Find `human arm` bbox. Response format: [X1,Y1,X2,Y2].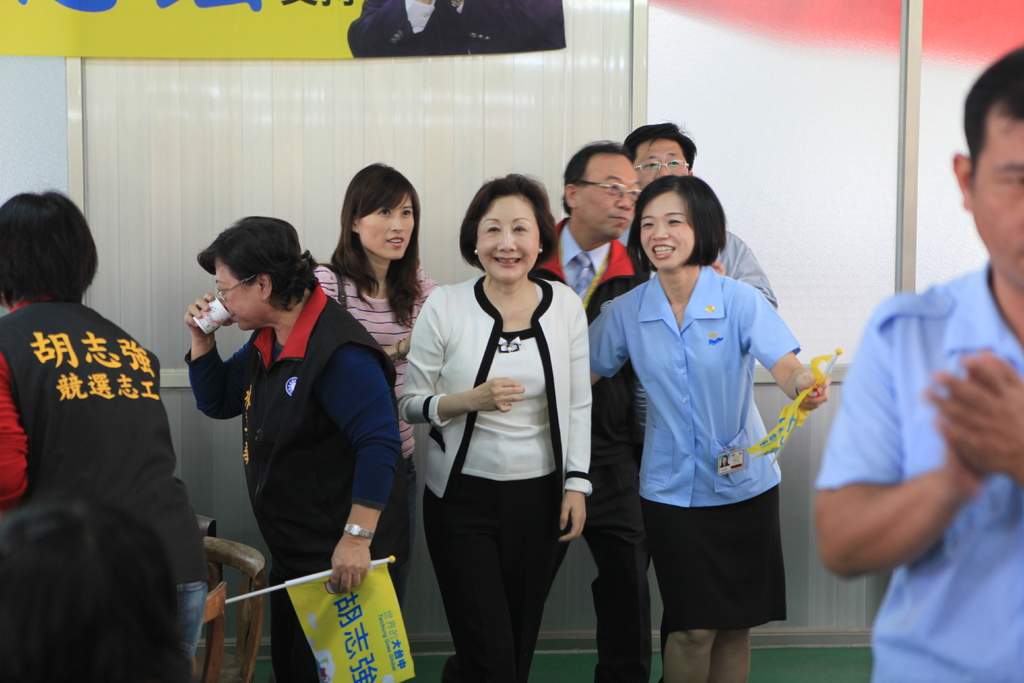
[744,295,833,416].
